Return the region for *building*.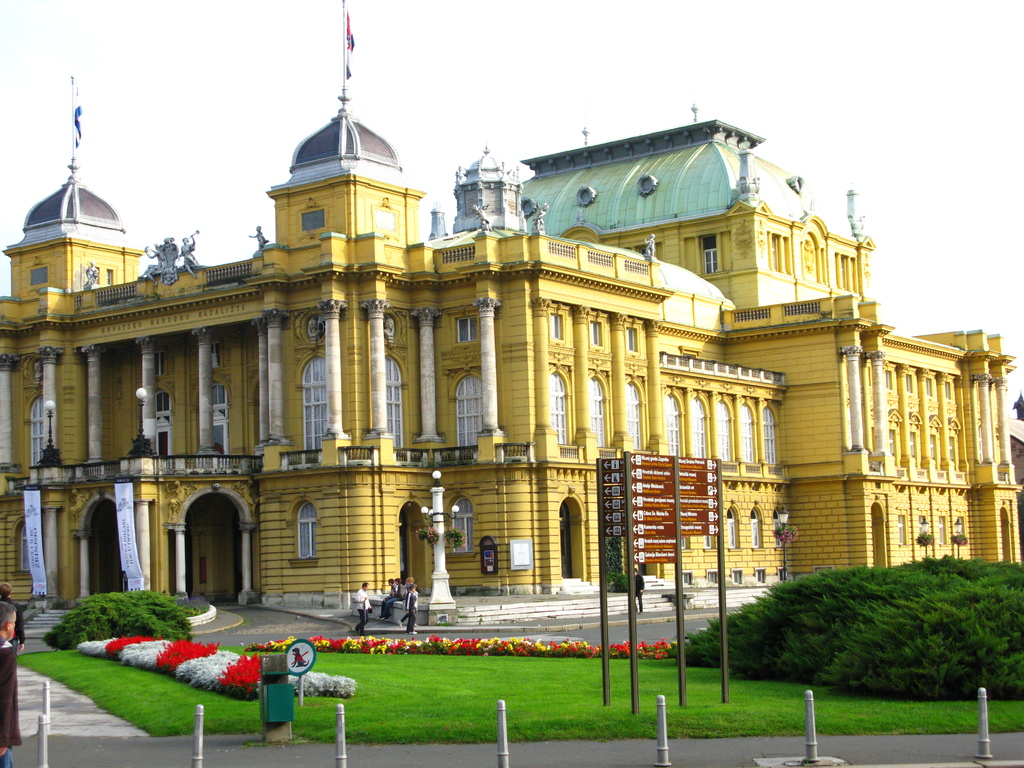
0,0,1021,631.
